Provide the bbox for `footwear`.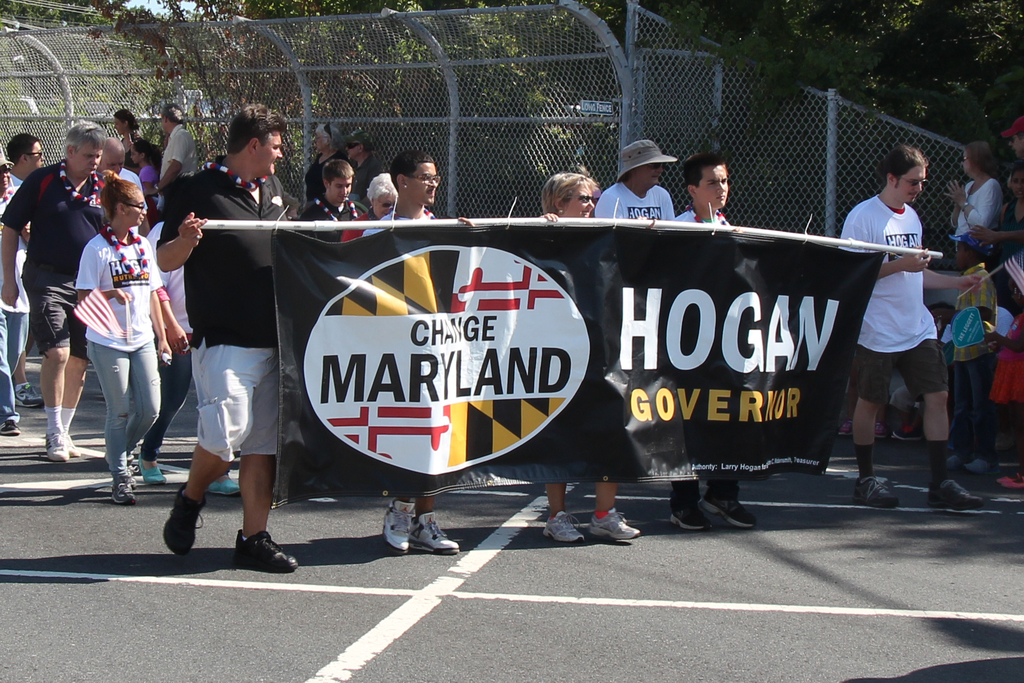
x1=382 y1=498 x2=412 y2=549.
